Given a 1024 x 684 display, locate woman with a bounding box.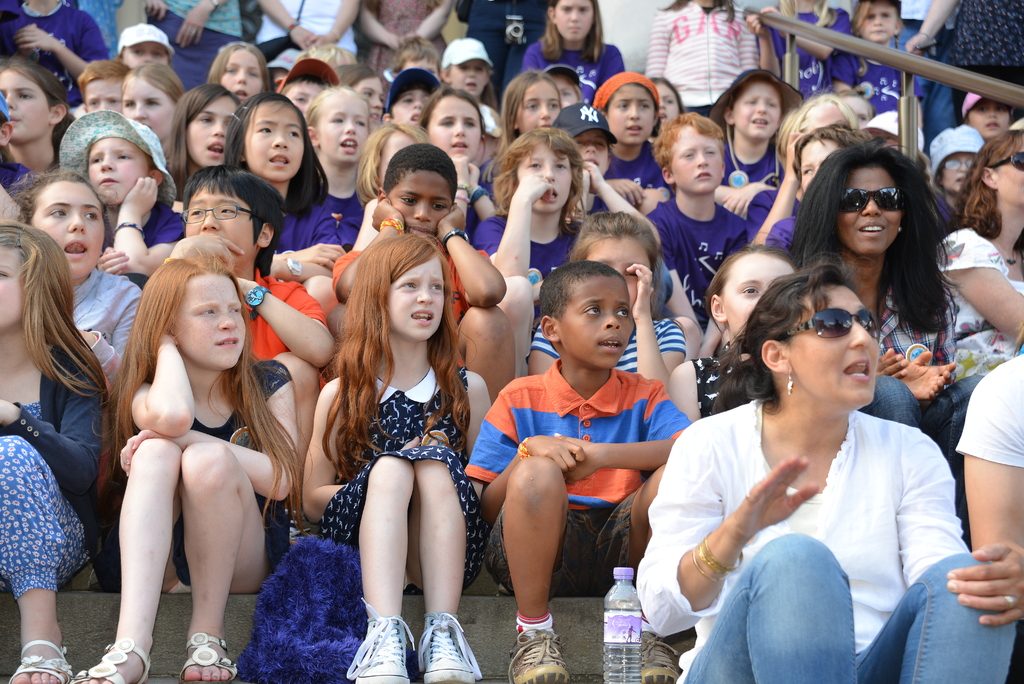
Located: x1=939 y1=125 x2=1023 y2=375.
